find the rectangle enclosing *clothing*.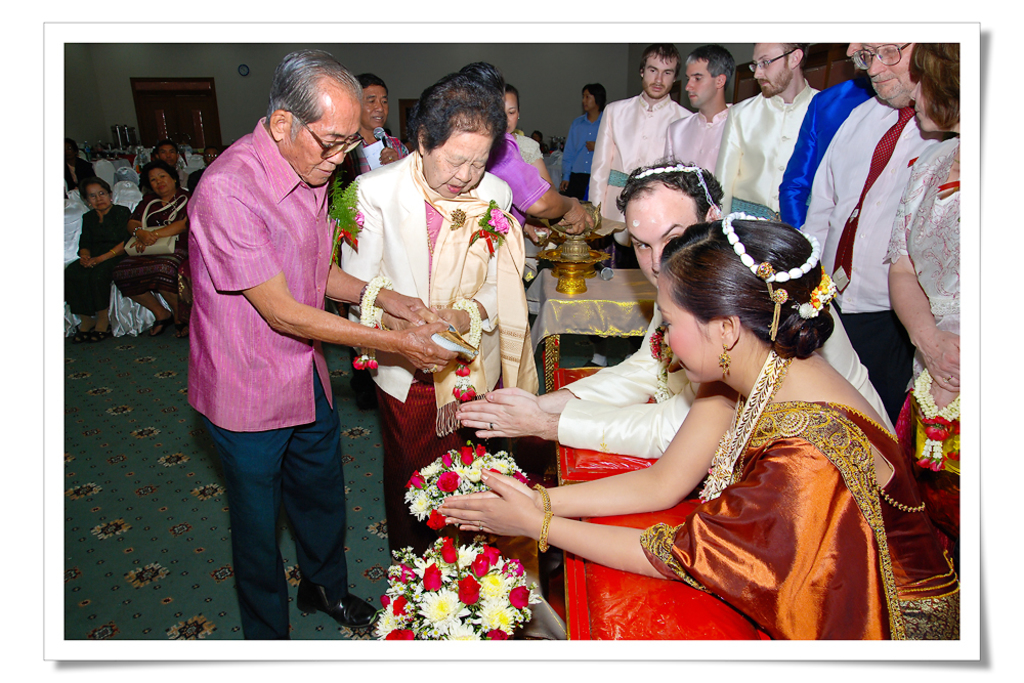
776/80/872/227.
